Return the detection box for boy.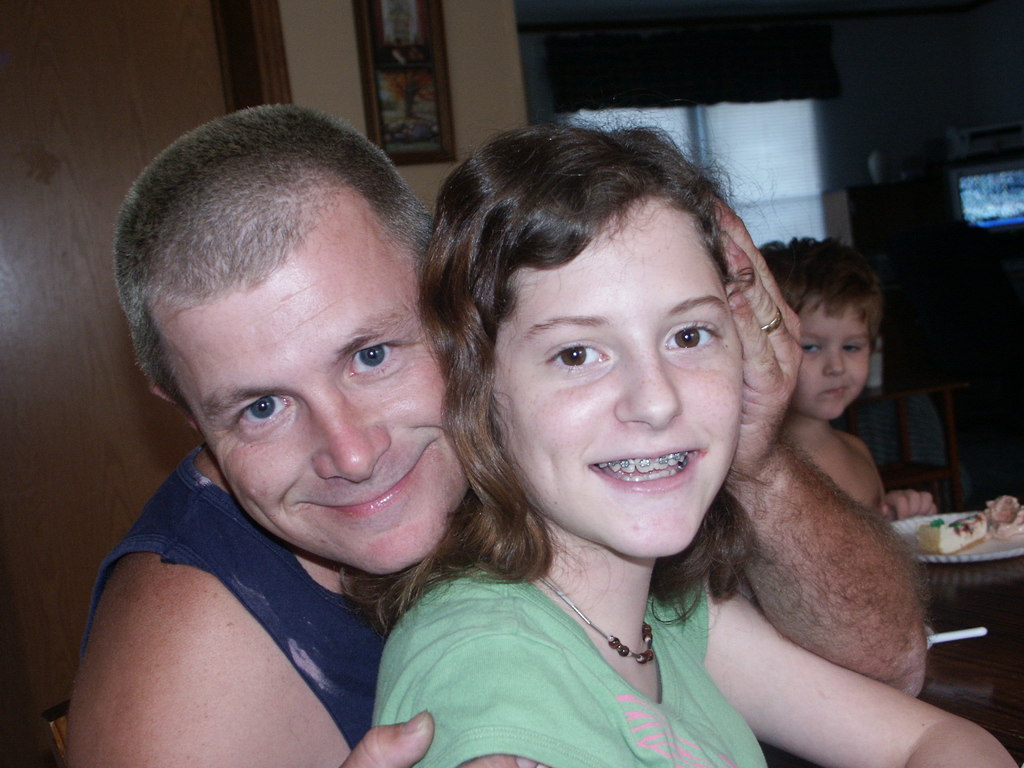
box(744, 220, 938, 533).
